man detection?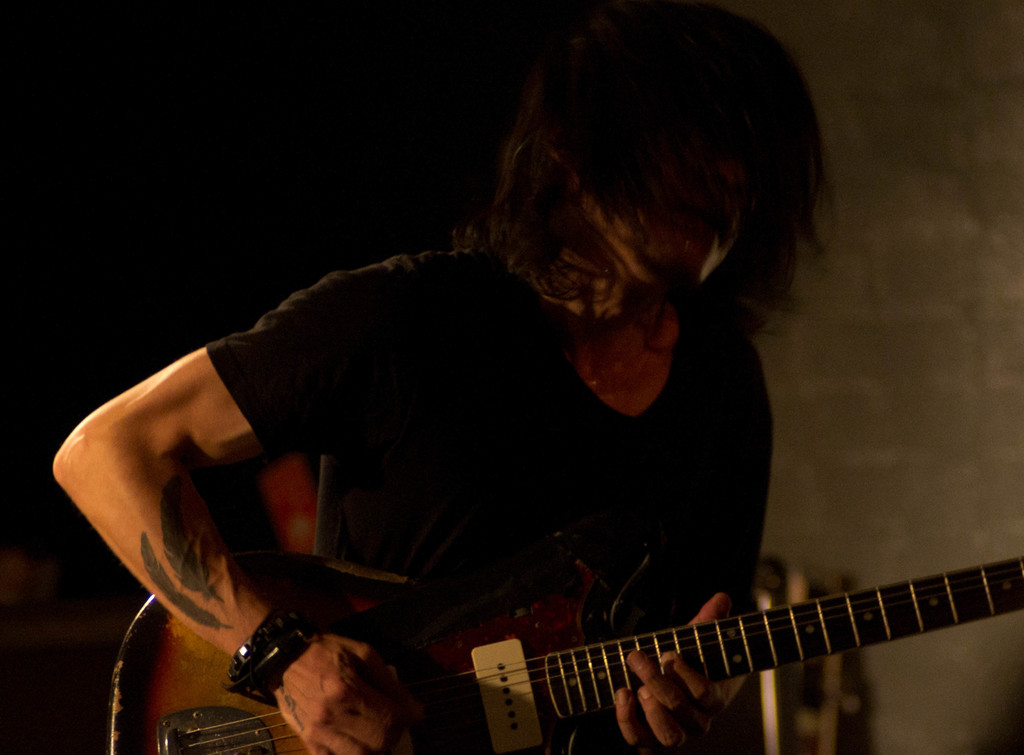
bbox=[51, 24, 964, 743]
